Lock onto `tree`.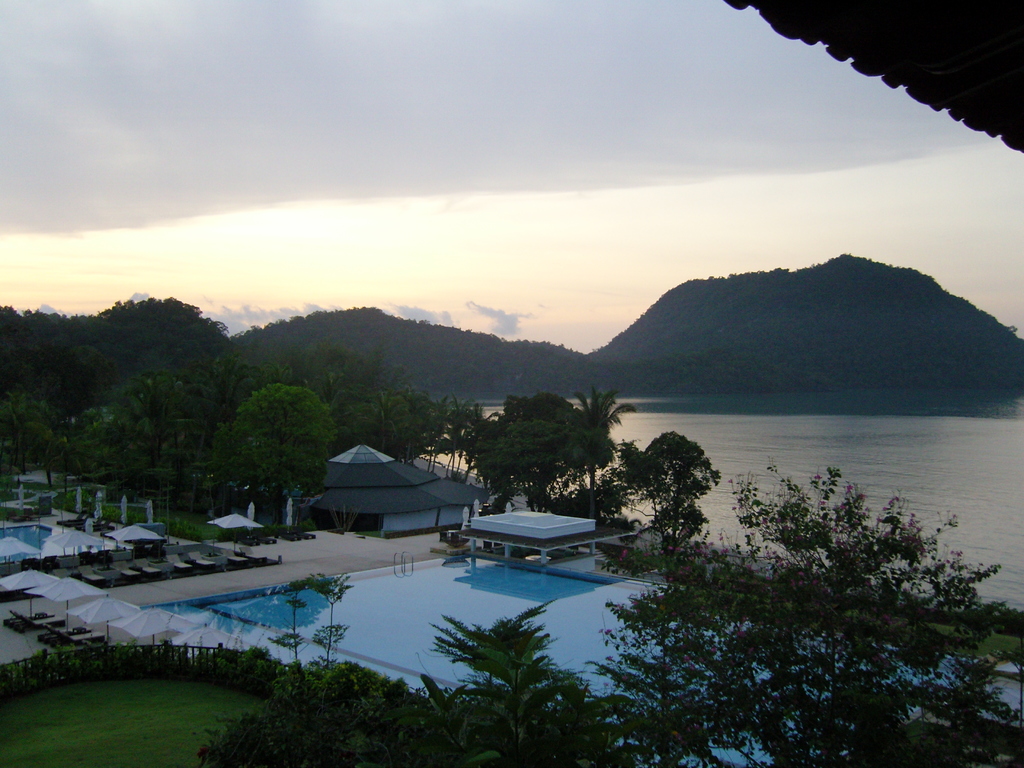
Locked: bbox=[73, 292, 232, 383].
